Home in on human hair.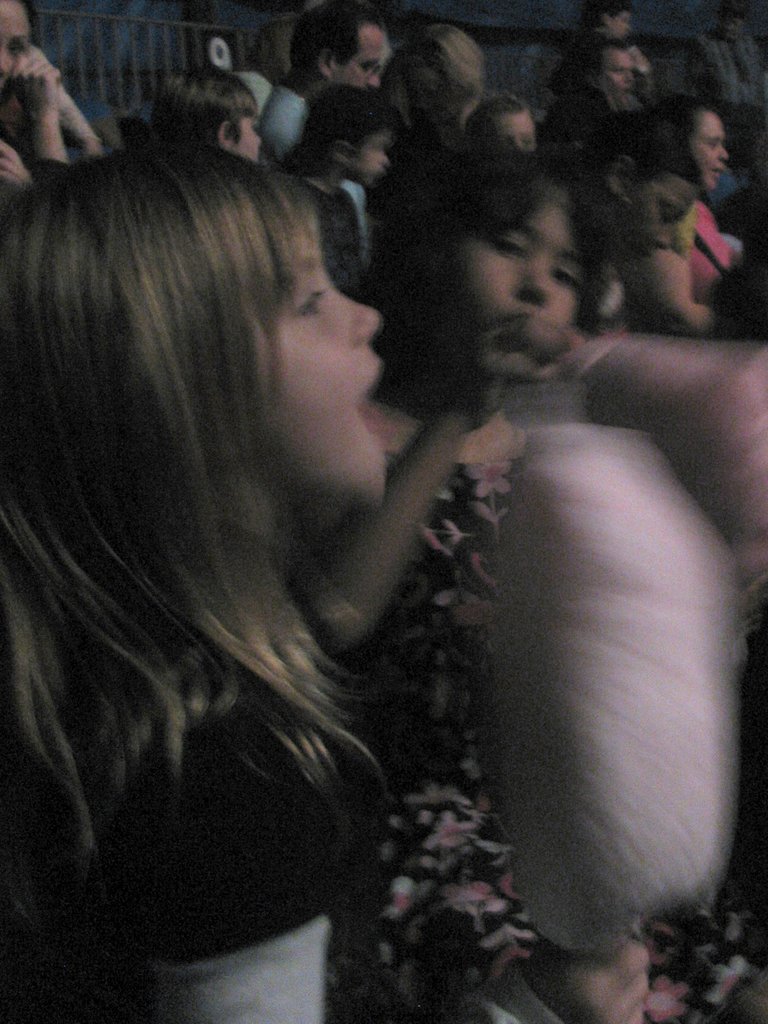
Homed in at x1=28, y1=61, x2=513, y2=955.
